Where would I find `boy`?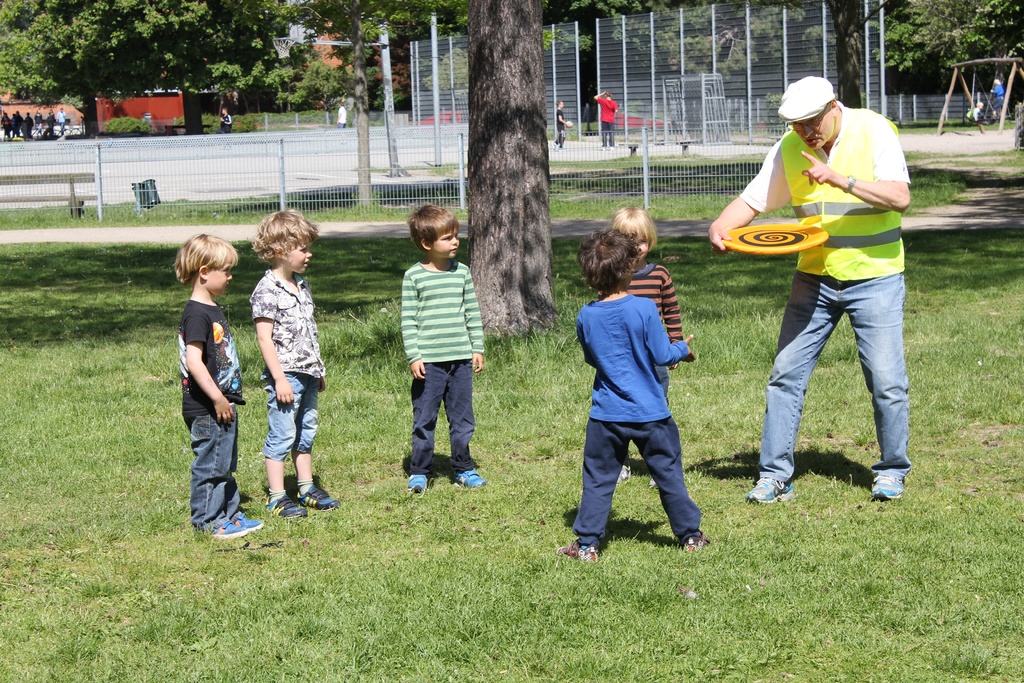
At <bbox>591, 91, 619, 150</bbox>.
